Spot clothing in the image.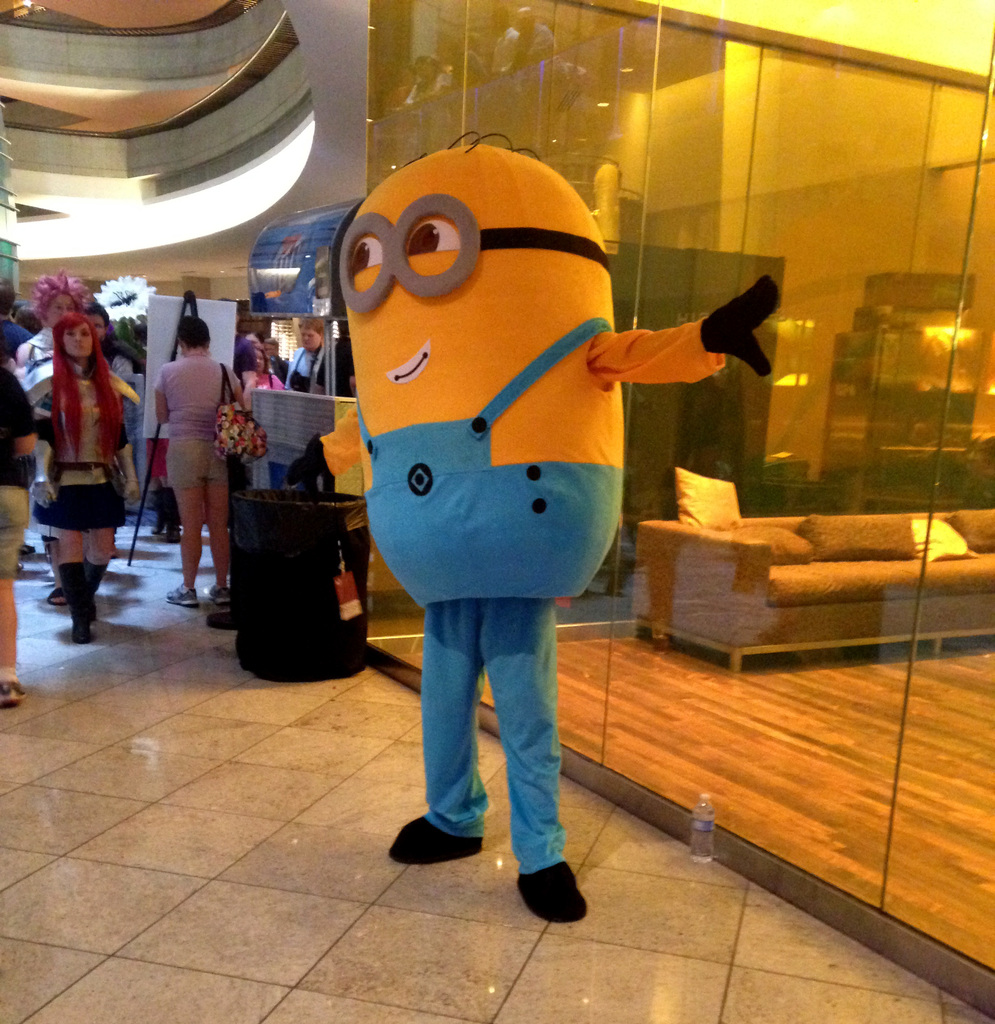
clothing found at {"left": 30, "top": 351, "right": 130, "bottom": 532}.
